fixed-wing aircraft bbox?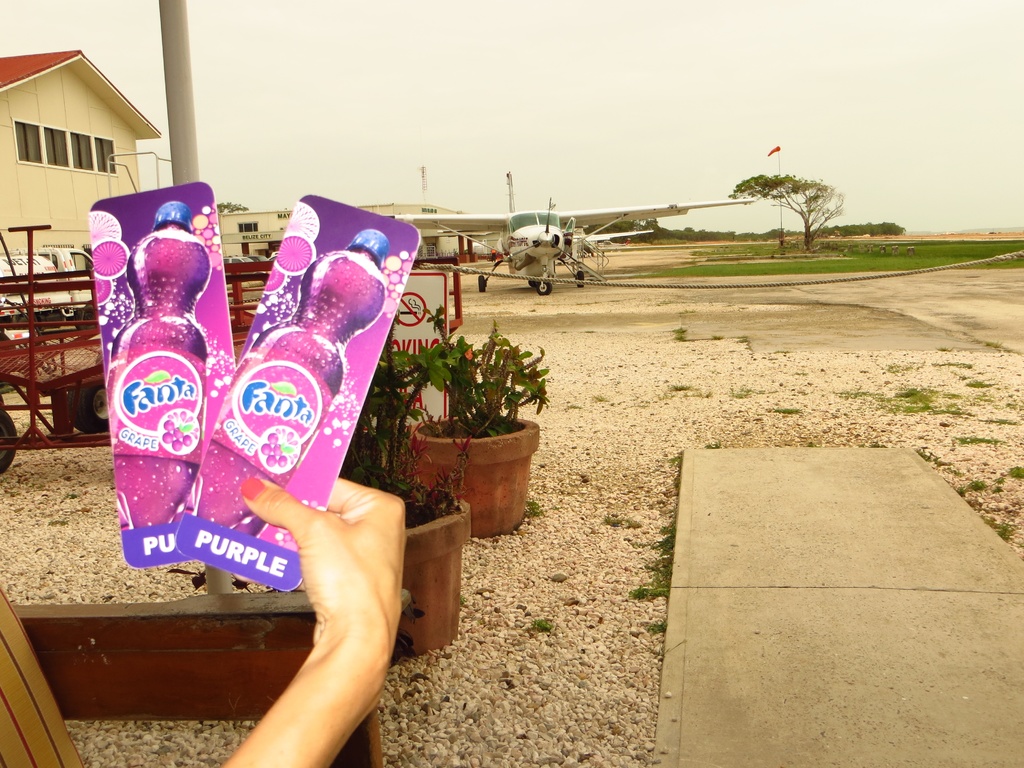
{"left": 393, "top": 198, "right": 749, "bottom": 300}
